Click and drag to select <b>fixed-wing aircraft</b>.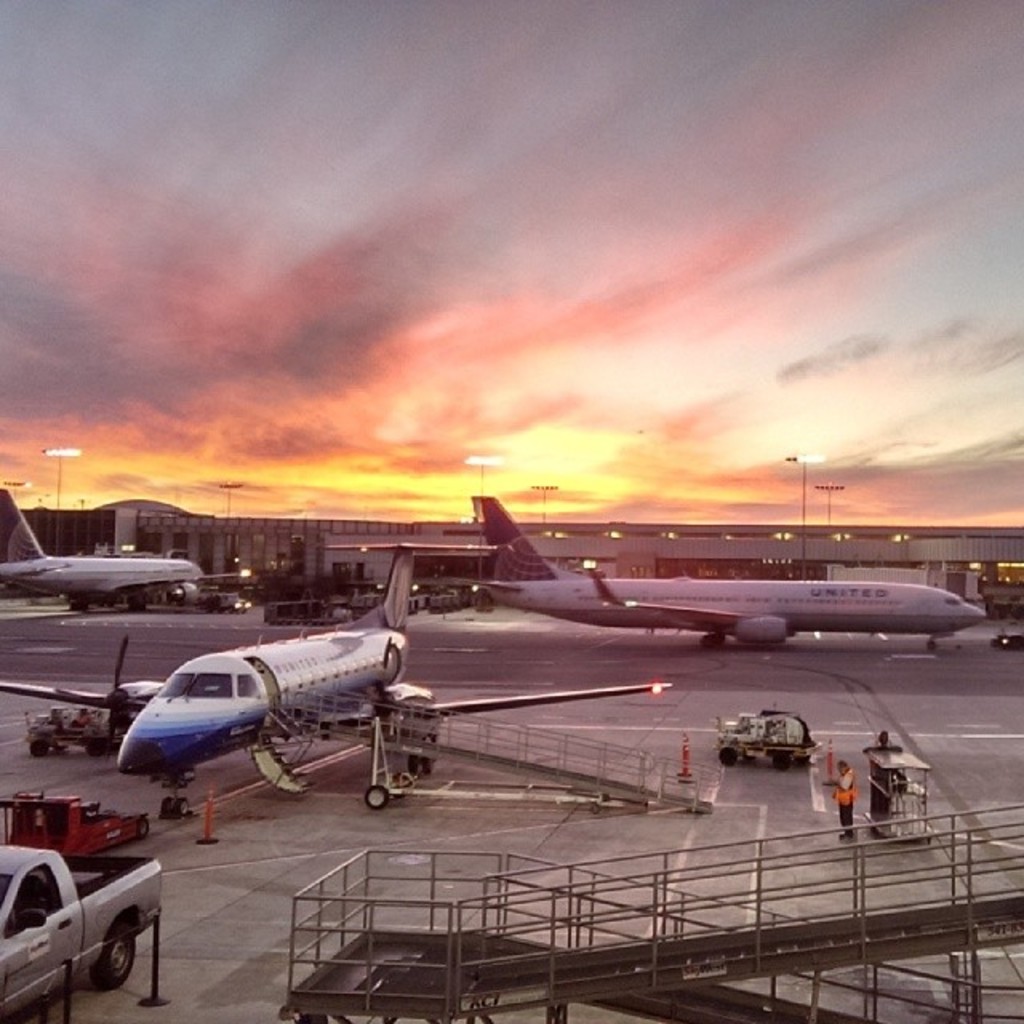
Selection: Rect(0, 541, 675, 821).
